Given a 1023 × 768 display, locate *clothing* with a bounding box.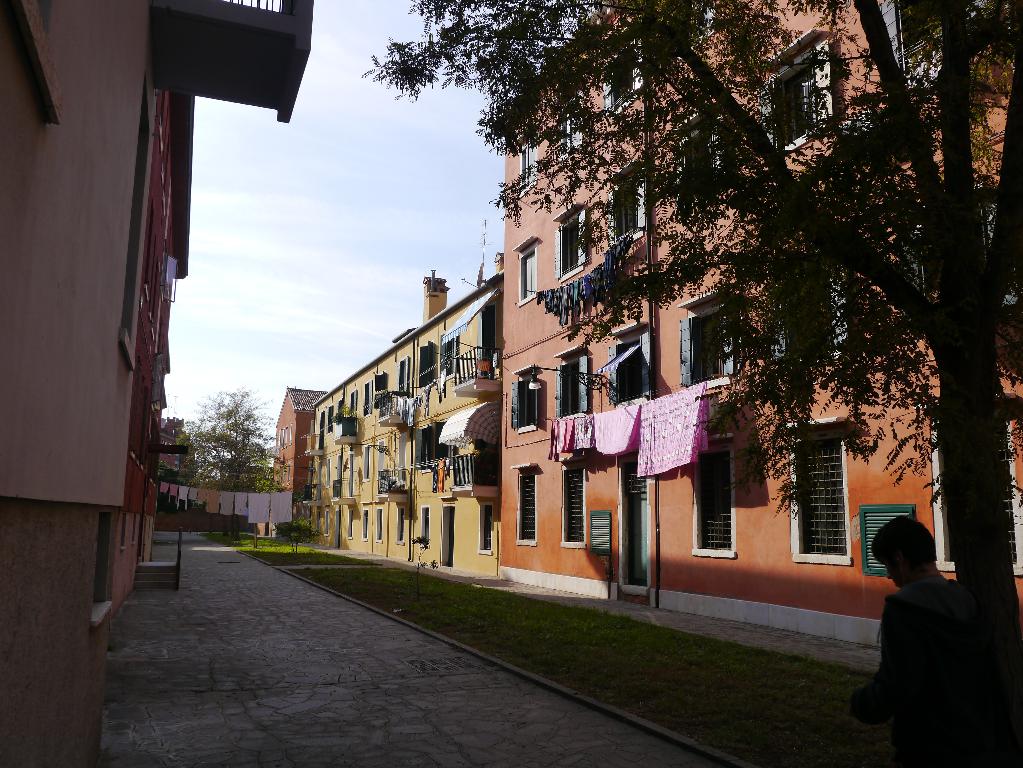
Located: (x1=866, y1=552, x2=1003, y2=752).
